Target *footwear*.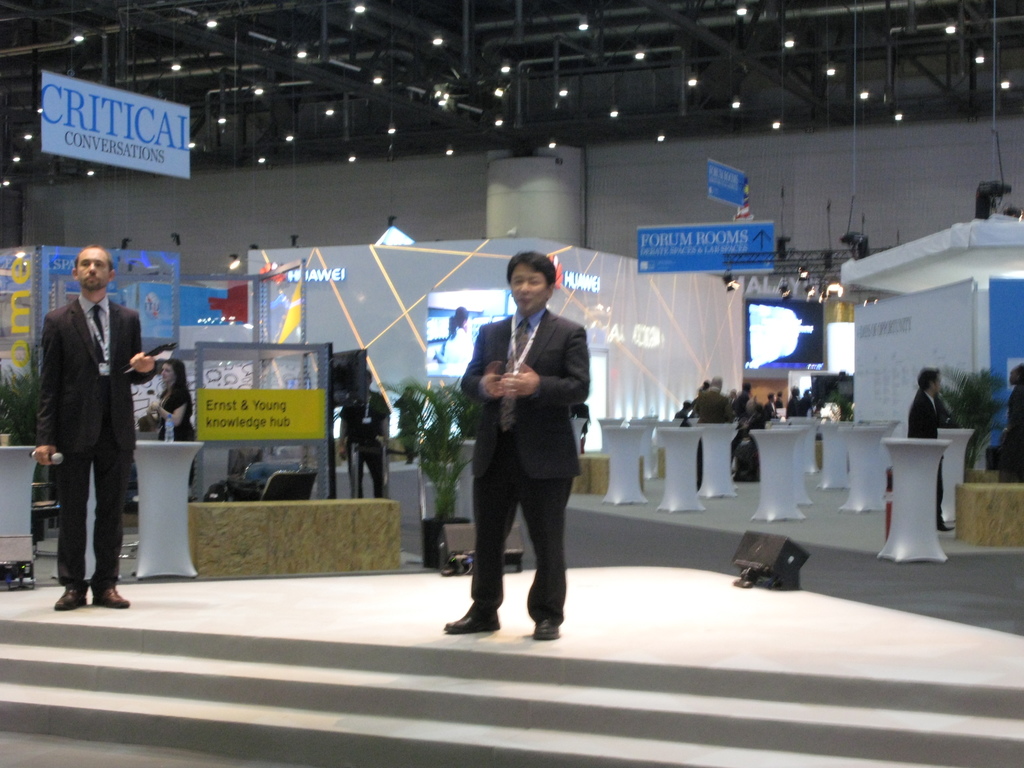
Target region: bbox=[443, 598, 497, 631].
